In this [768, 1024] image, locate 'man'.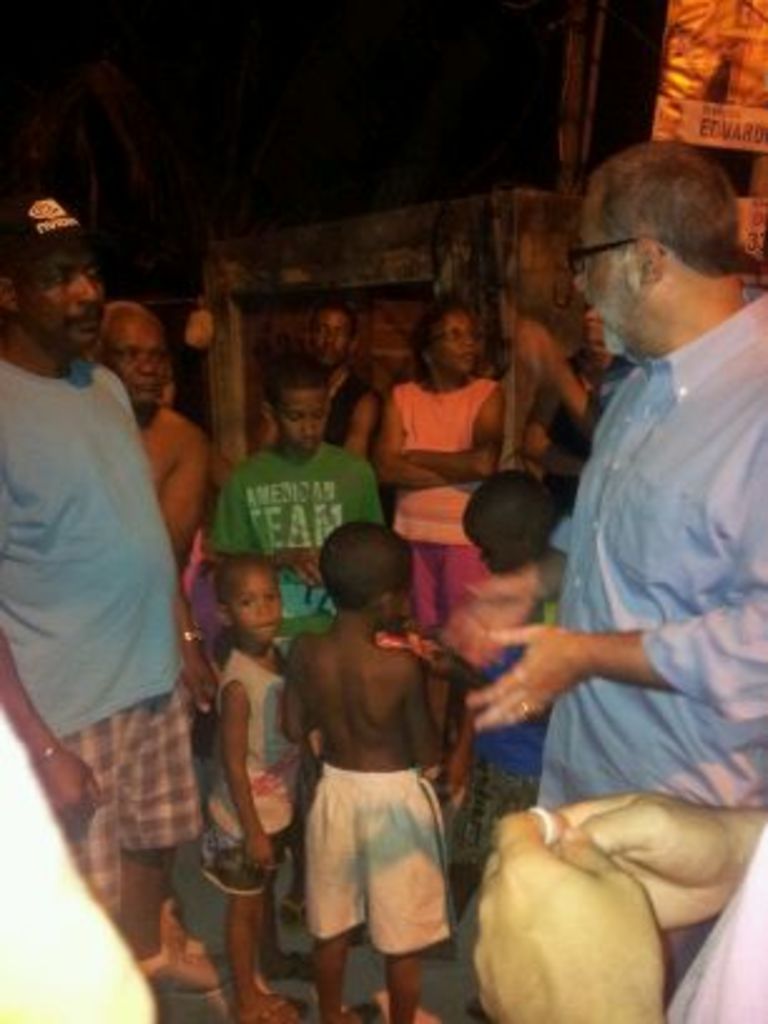
Bounding box: (0, 186, 228, 989).
